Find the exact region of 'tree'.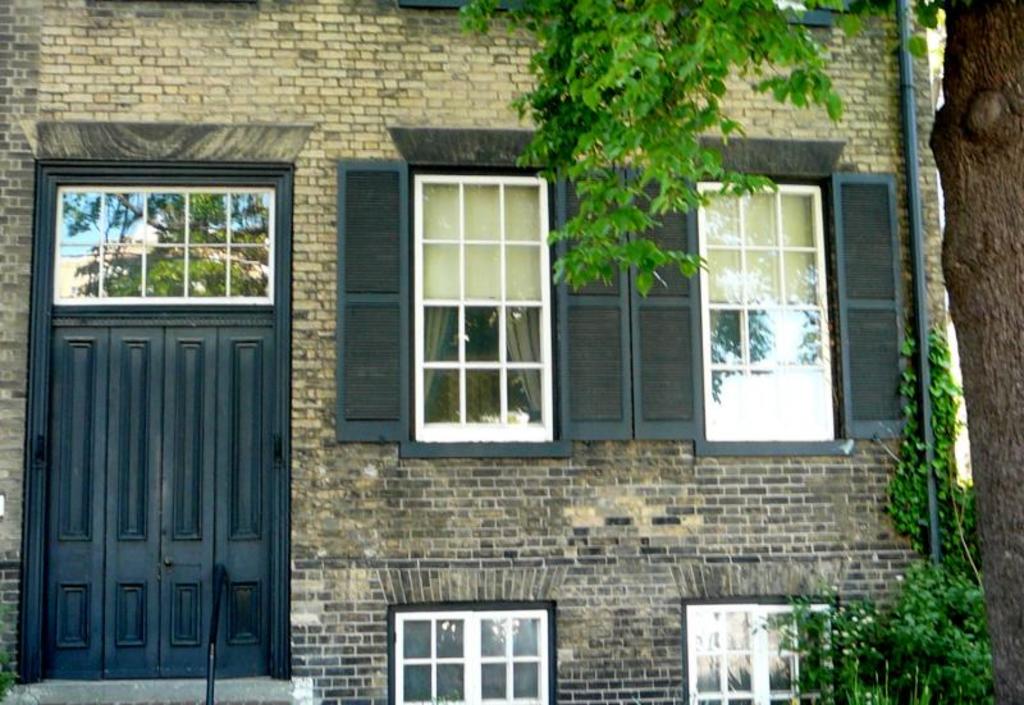
Exact region: detection(780, 526, 996, 704).
